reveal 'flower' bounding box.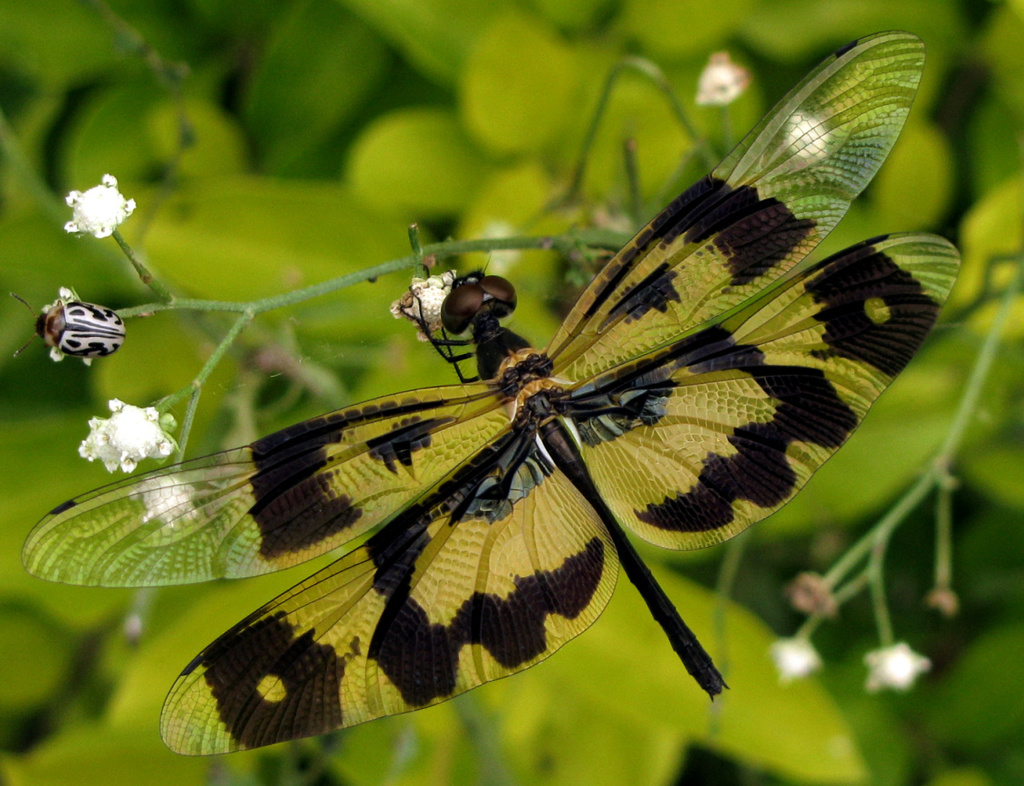
Revealed: 60, 177, 132, 246.
